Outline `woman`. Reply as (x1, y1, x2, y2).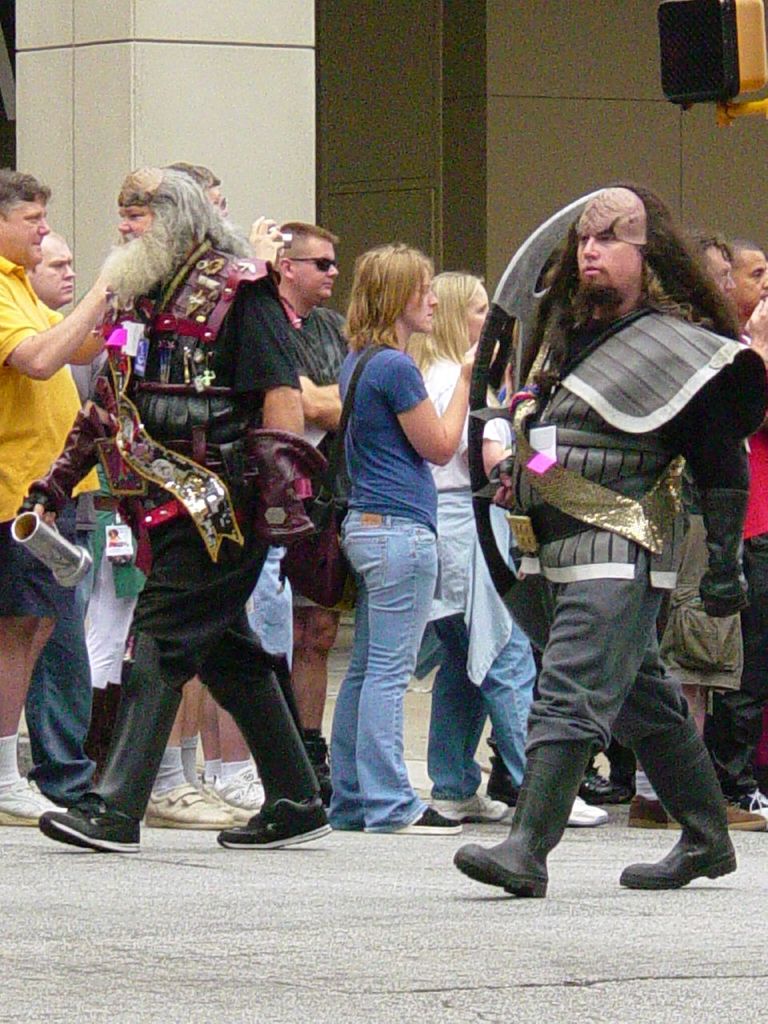
(399, 263, 605, 826).
